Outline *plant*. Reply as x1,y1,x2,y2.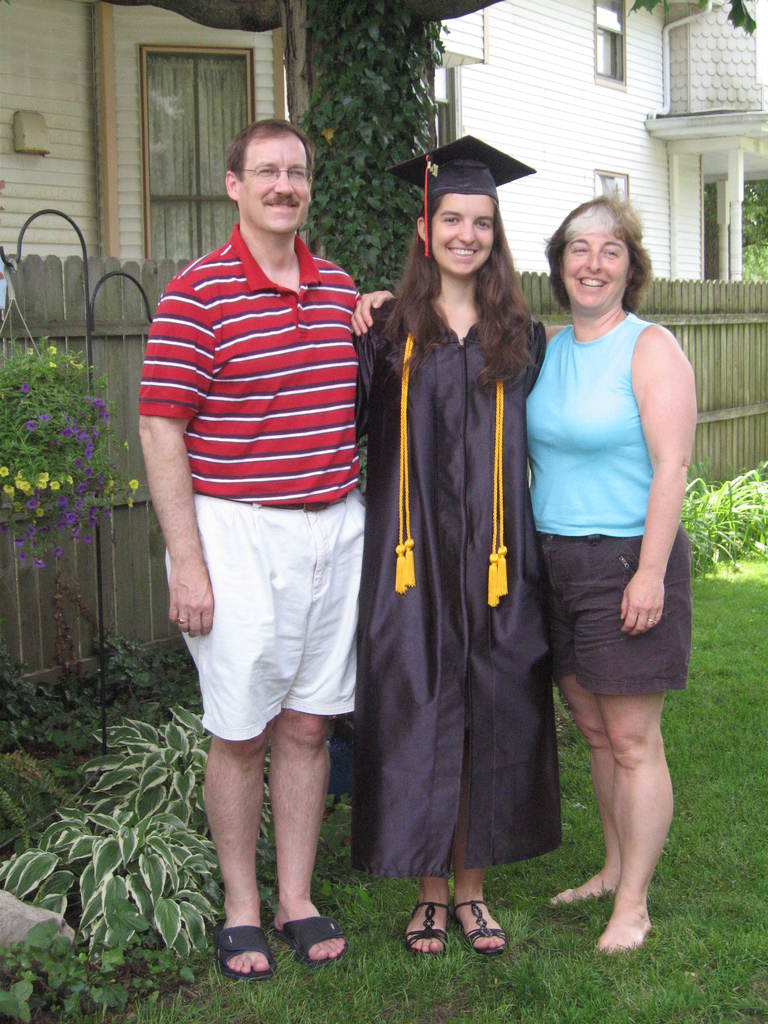
15,626,256,988.
